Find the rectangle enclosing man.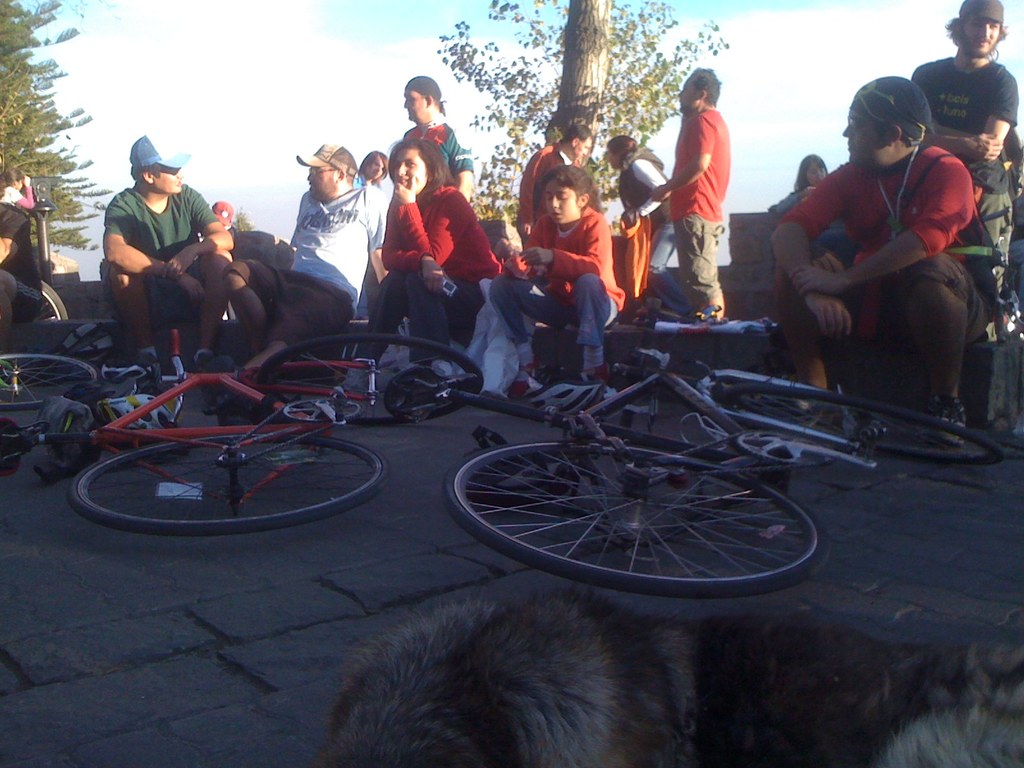
(909,0,1023,297).
